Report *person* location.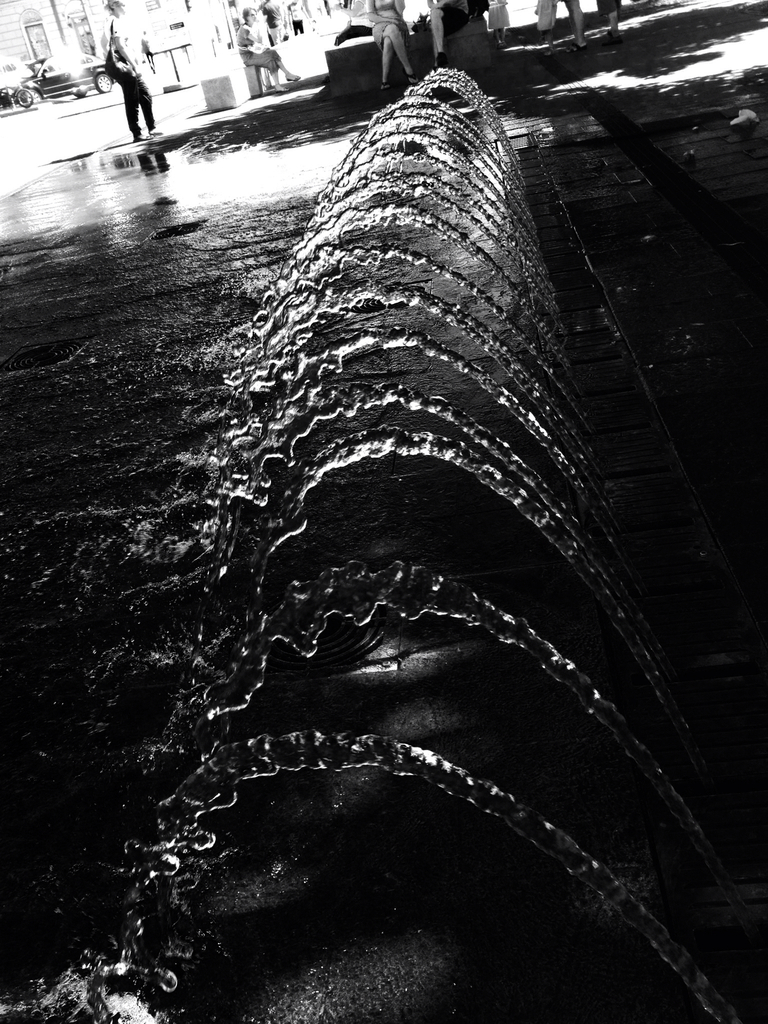
Report: bbox=(99, 0, 157, 142).
